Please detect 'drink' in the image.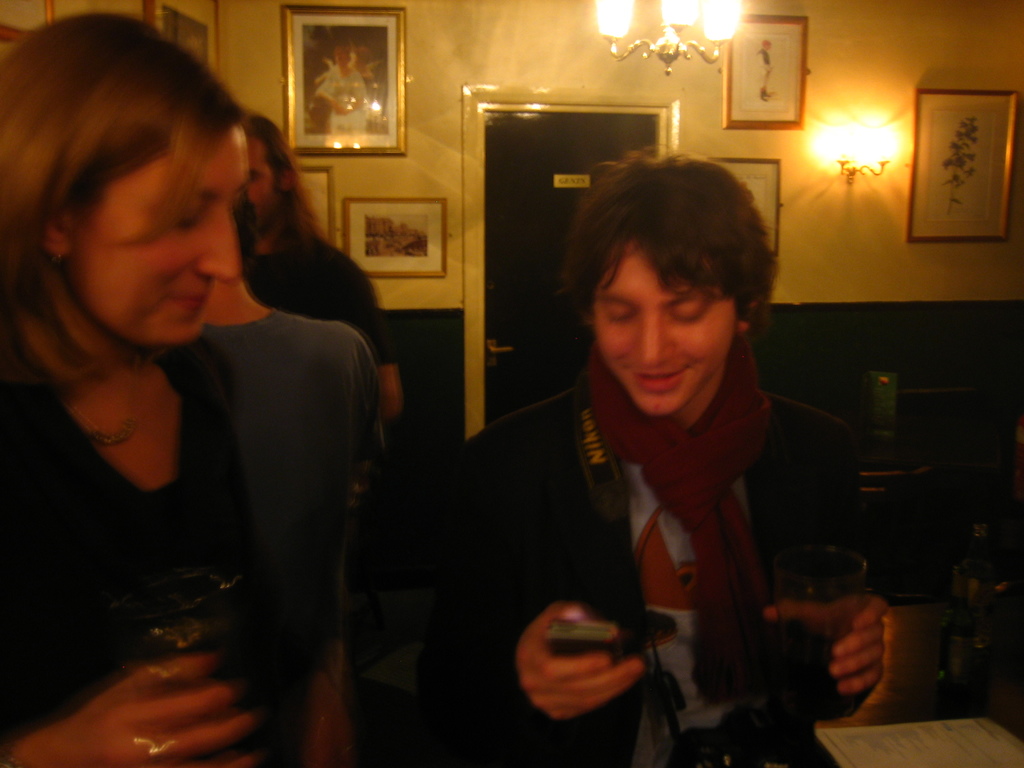
left=778, top=536, right=915, bottom=727.
